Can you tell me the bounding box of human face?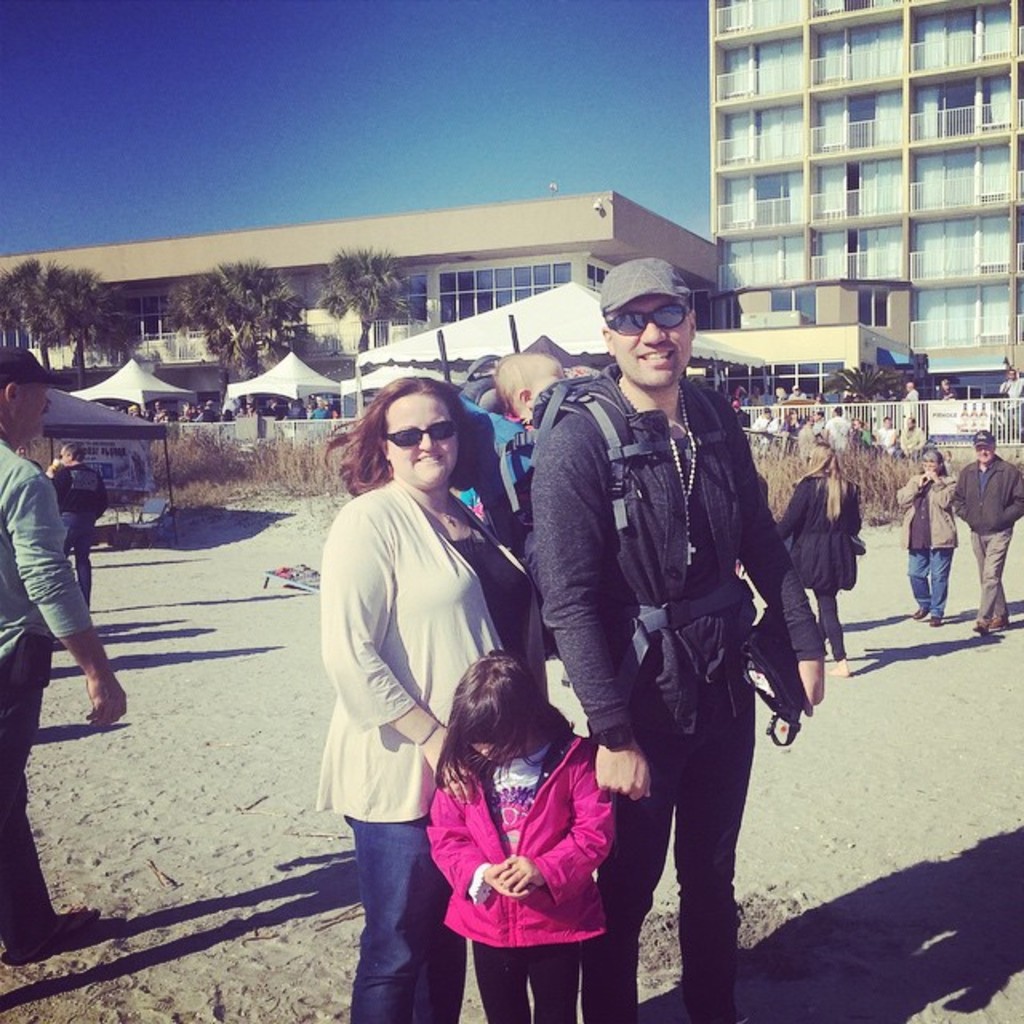
box(384, 394, 461, 493).
